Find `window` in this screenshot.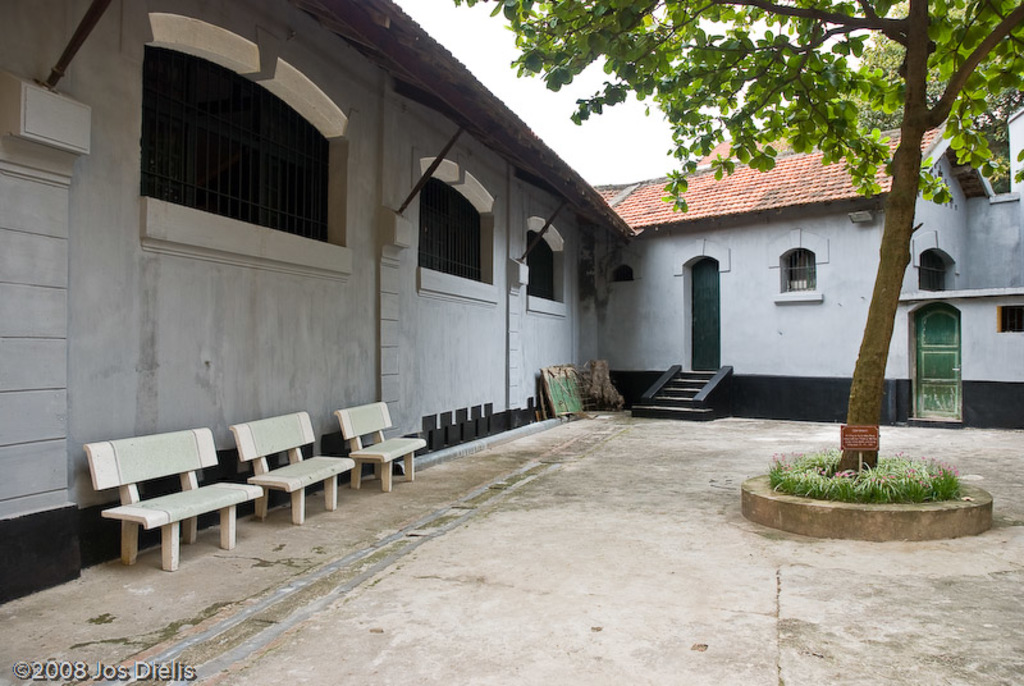
The bounding box for `window` is left=995, top=303, right=1023, bottom=330.
